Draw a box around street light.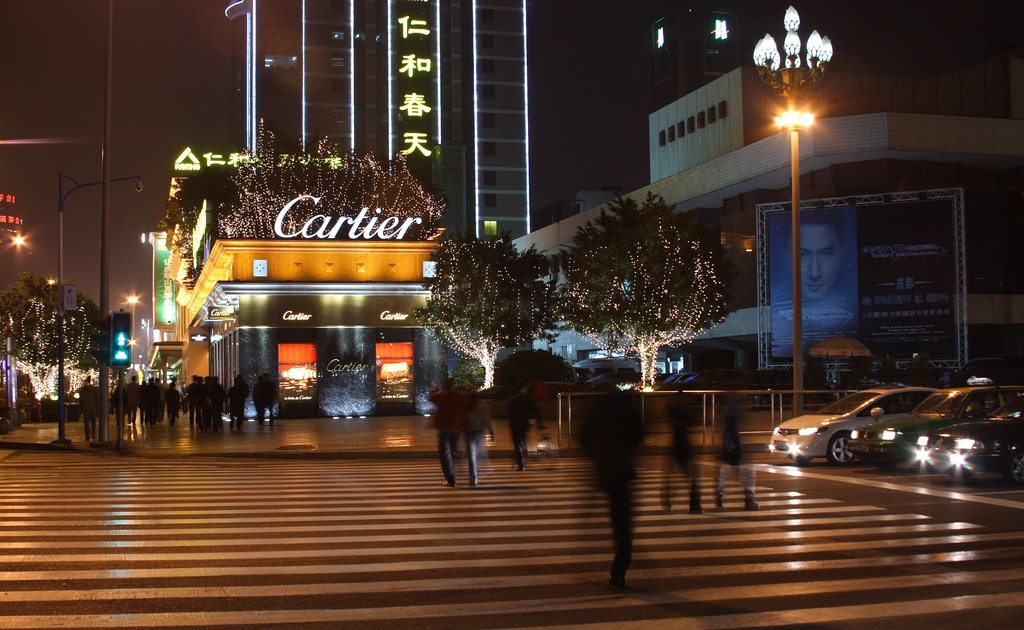
box(755, 8, 825, 417).
